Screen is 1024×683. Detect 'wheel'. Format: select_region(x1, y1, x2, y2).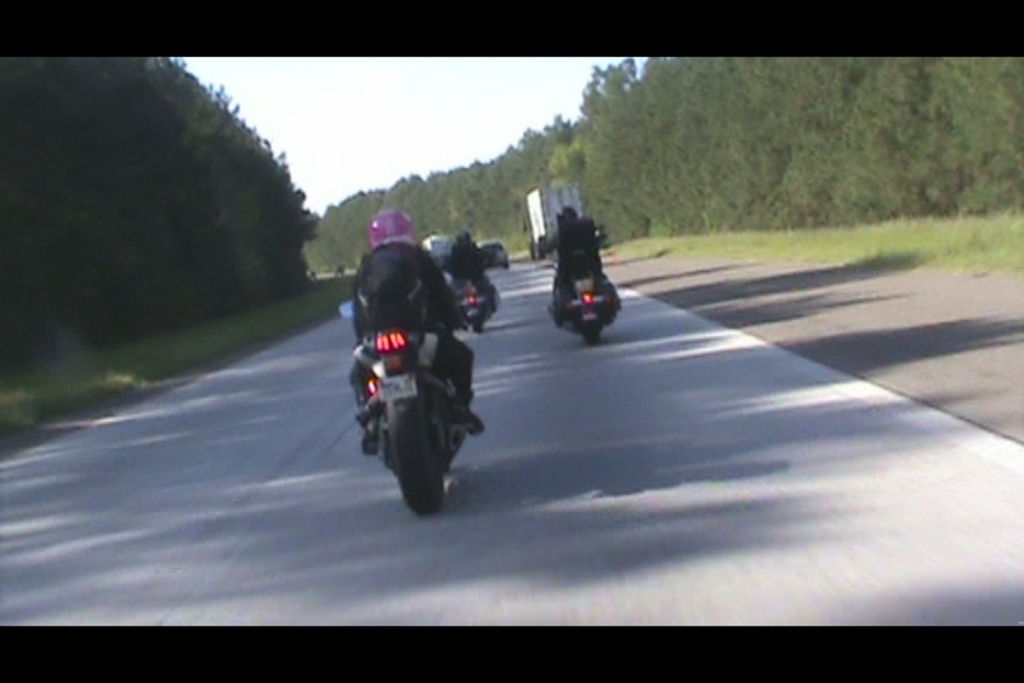
select_region(462, 306, 491, 339).
